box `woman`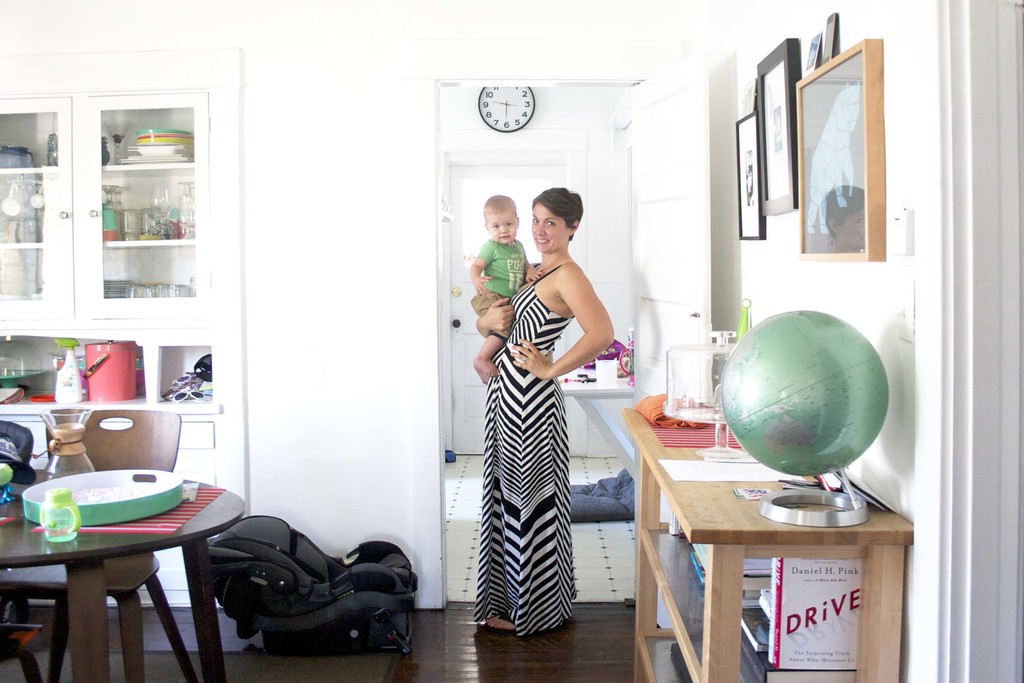
472,153,611,634
